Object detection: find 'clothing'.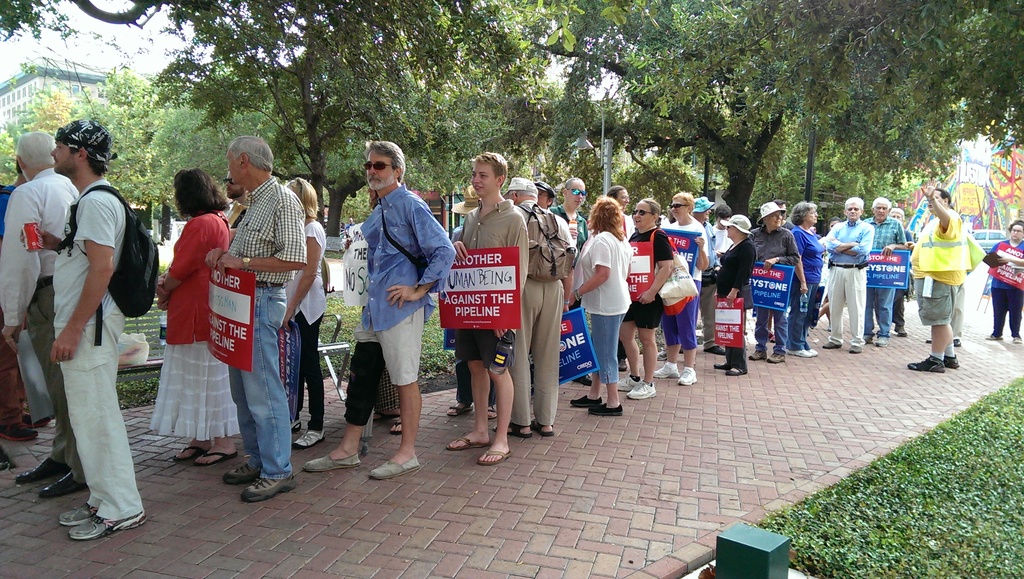
[53,183,140,523].
